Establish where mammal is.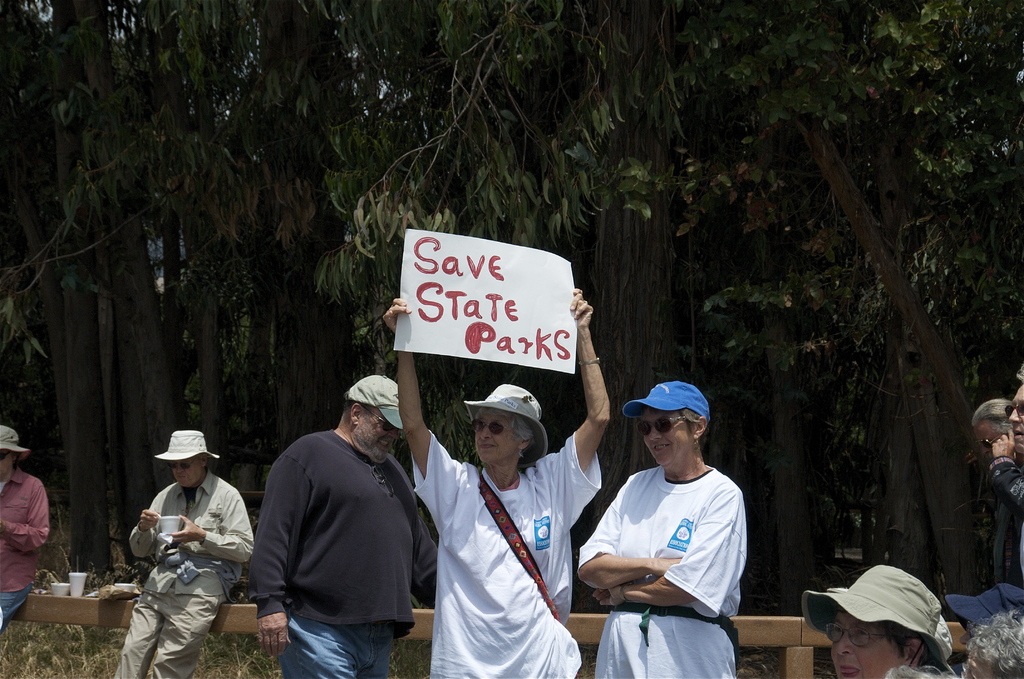
Established at pyautogui.locateOnScreen(579, 380, 751, 678).
